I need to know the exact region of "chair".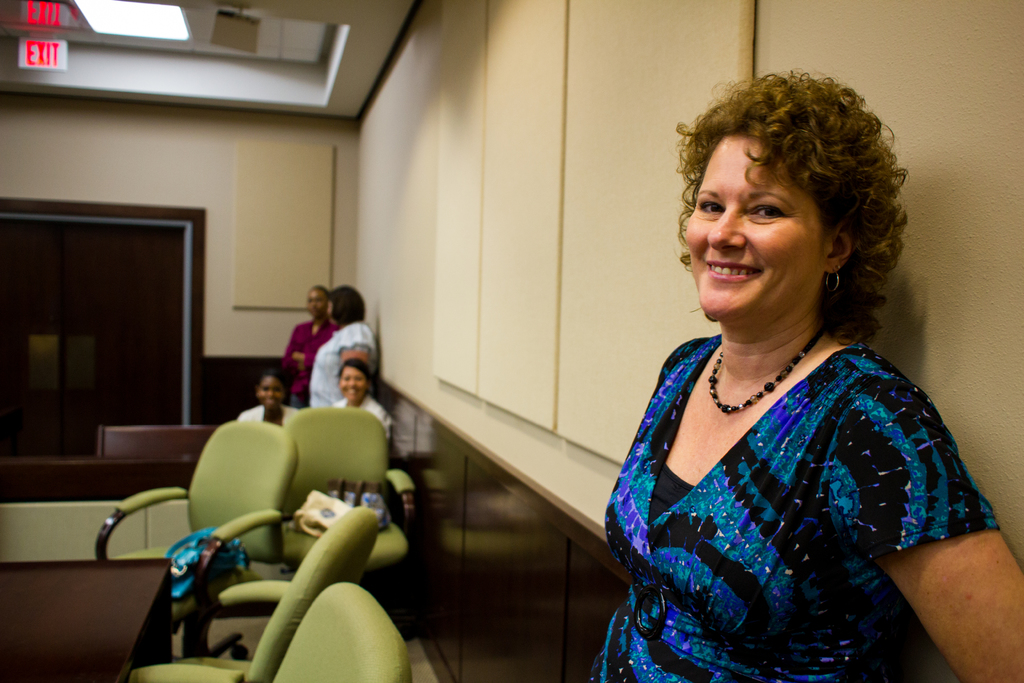
Region: <box>92,415,303,666</box>.
